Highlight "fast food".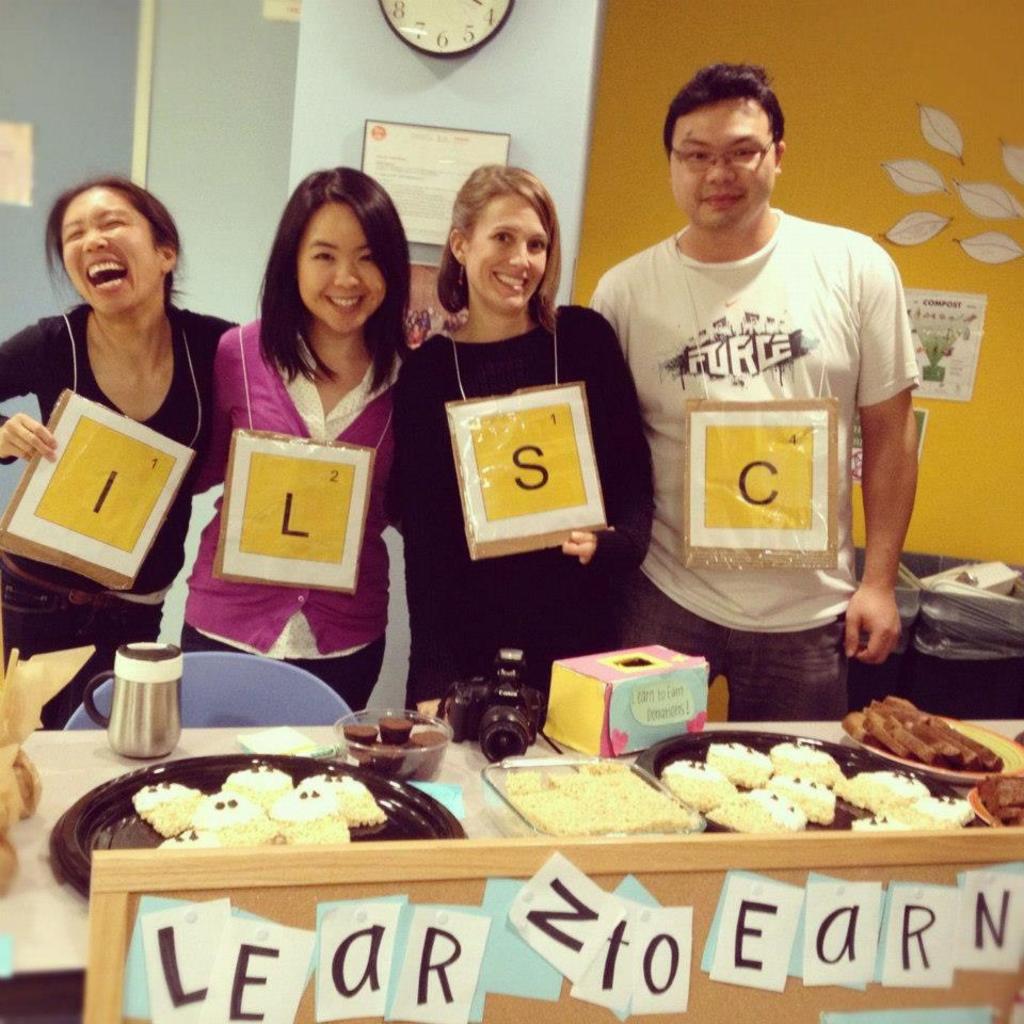
Highlighted region: x1=157, y1=833, x2=210, y2=849.
